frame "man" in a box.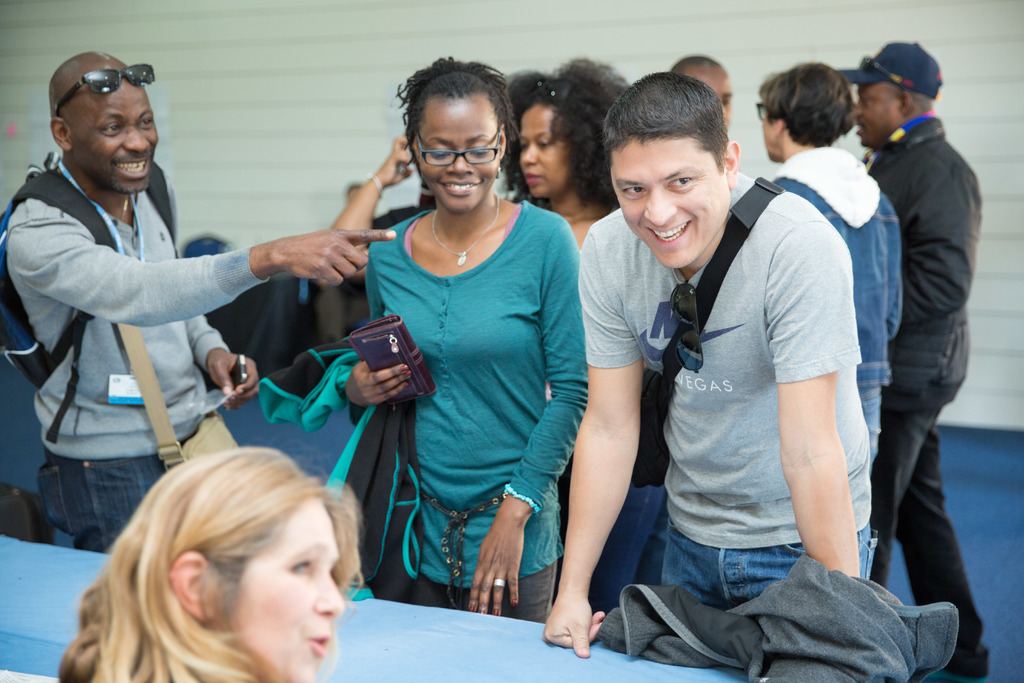
select_region(0, 47, 406, 552).
